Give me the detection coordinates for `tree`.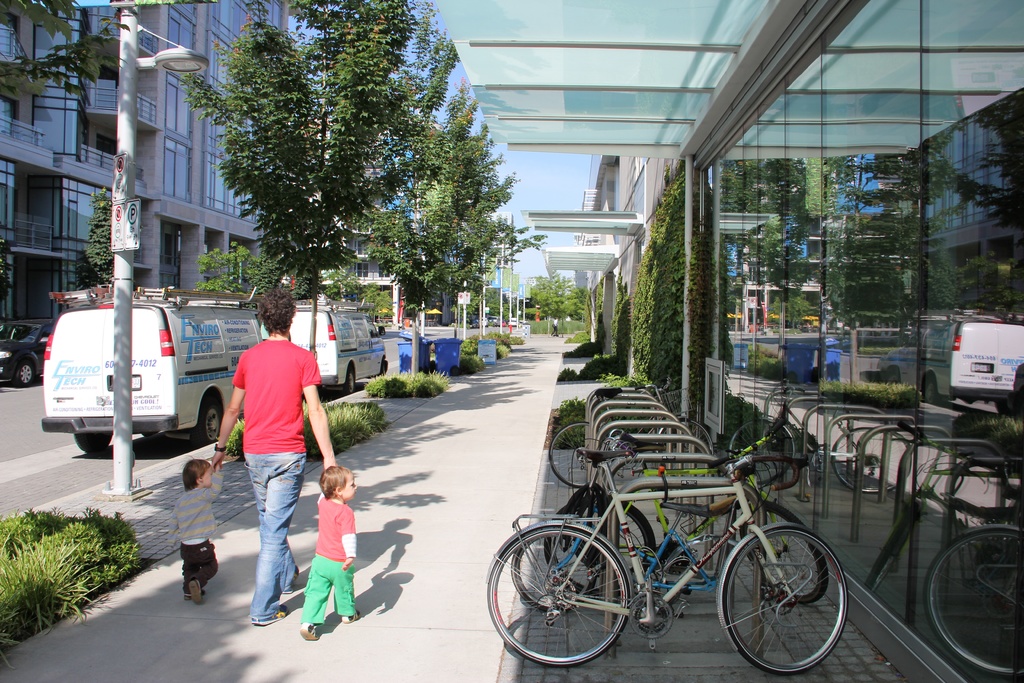
x1=166, y1=0, x2=486, y2=441.
